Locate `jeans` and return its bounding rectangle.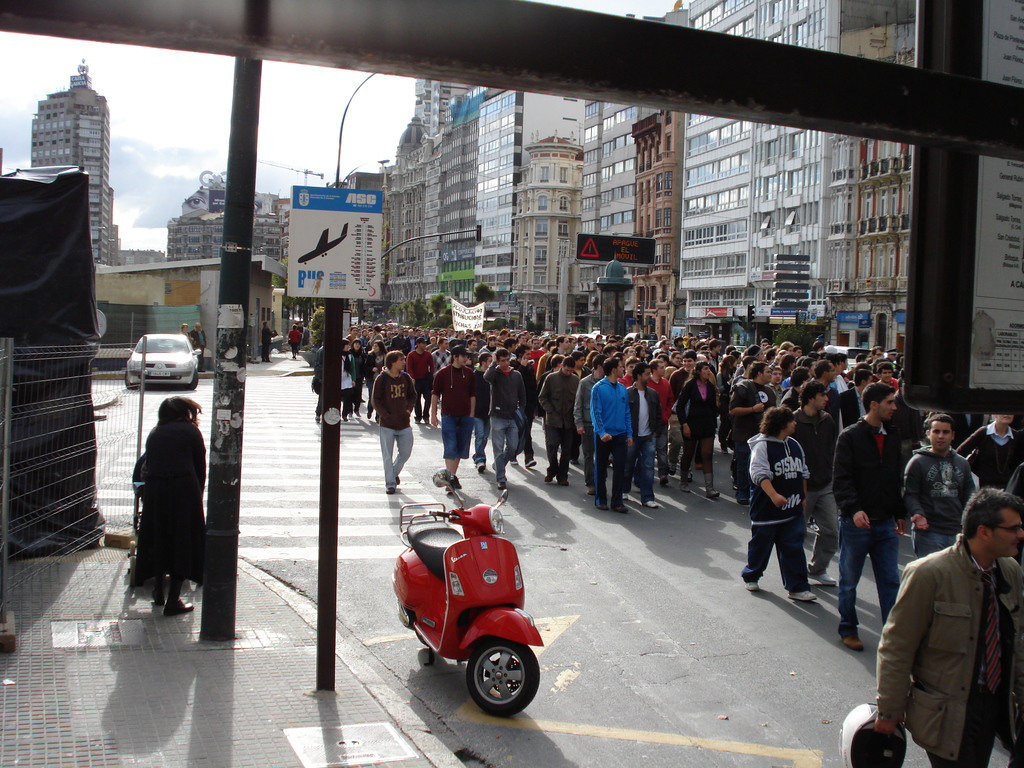
select_region(627, 435, 652, 491).
